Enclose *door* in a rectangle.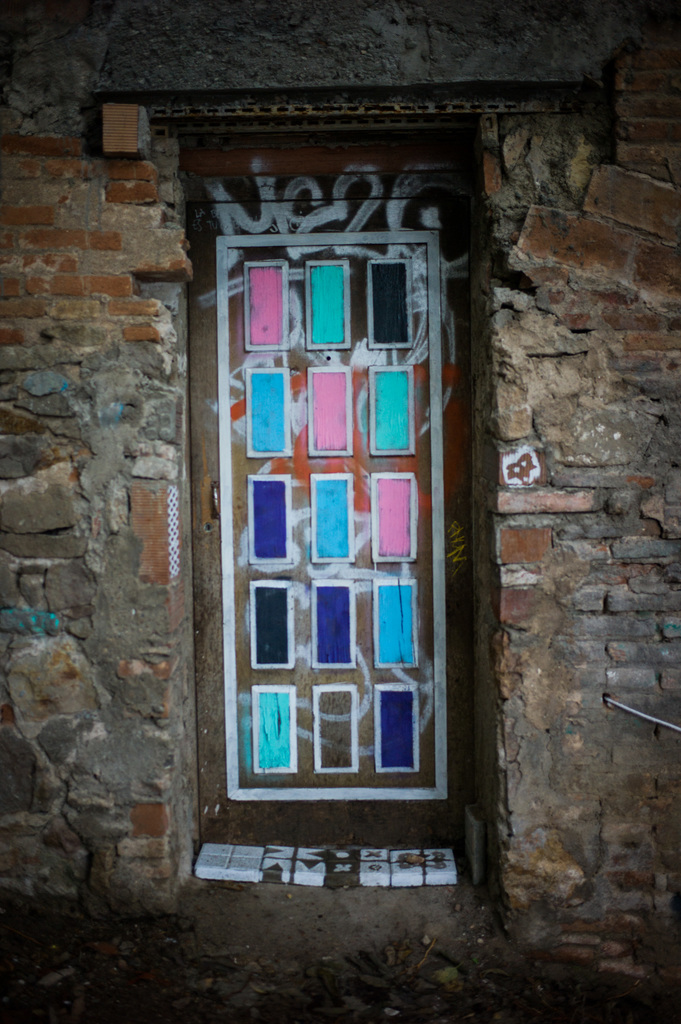
(202, 157, 506, 950).
